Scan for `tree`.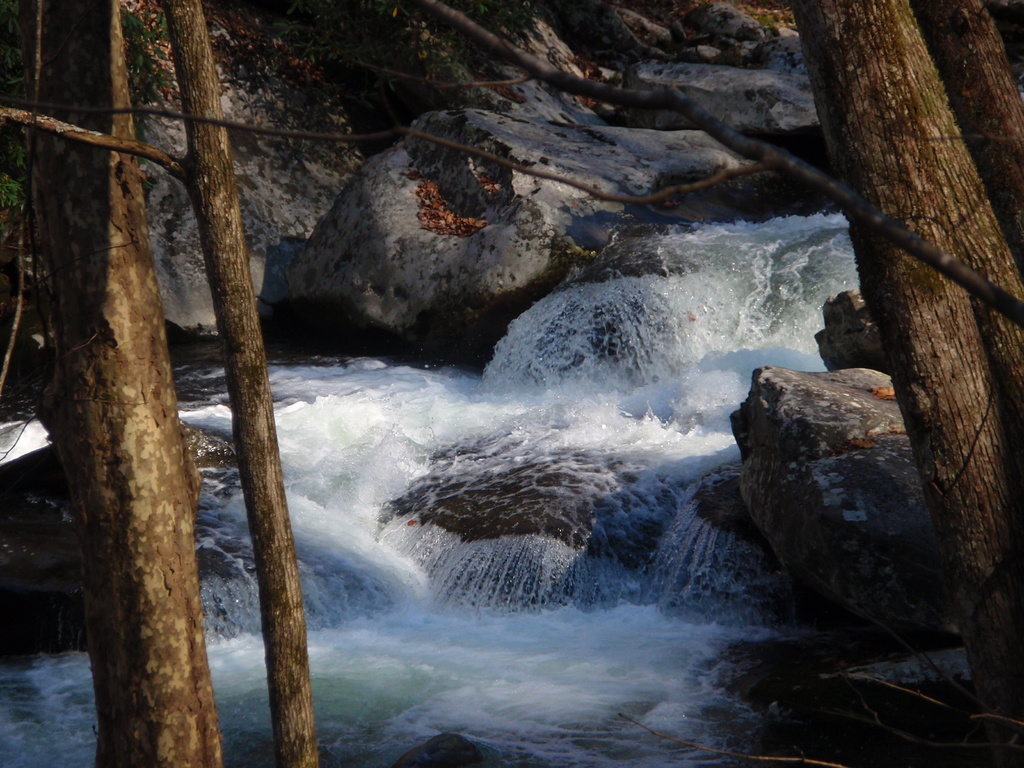
Scan result: bbox=[780, 0, 1023, 754].
